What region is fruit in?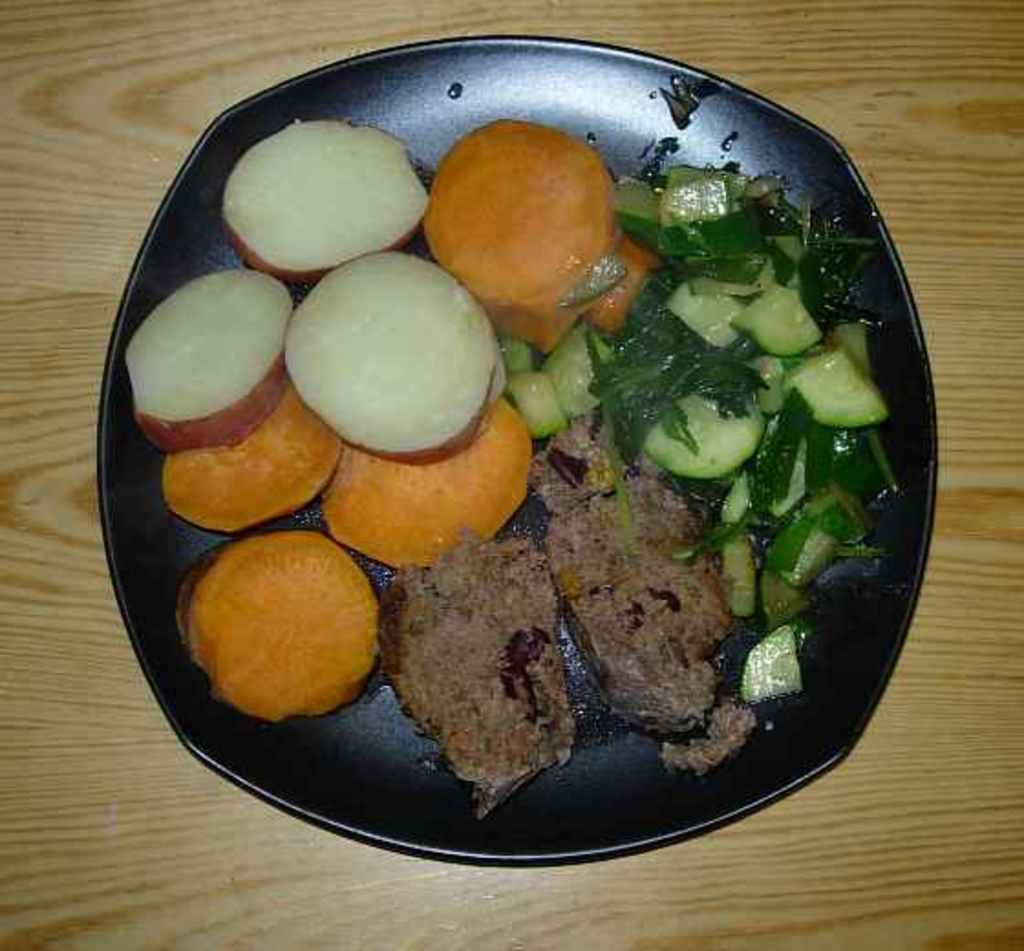
pyautogui.locateOnScreen(150, 410, 336, 543).
